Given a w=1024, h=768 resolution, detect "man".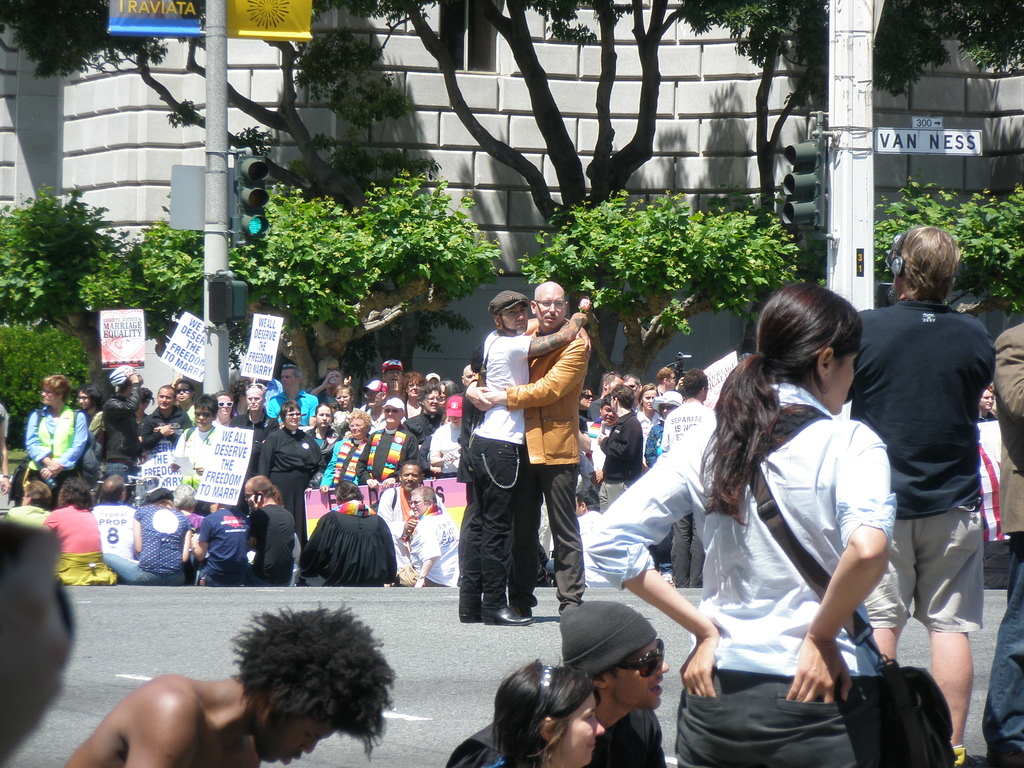
66/596/394/767.
